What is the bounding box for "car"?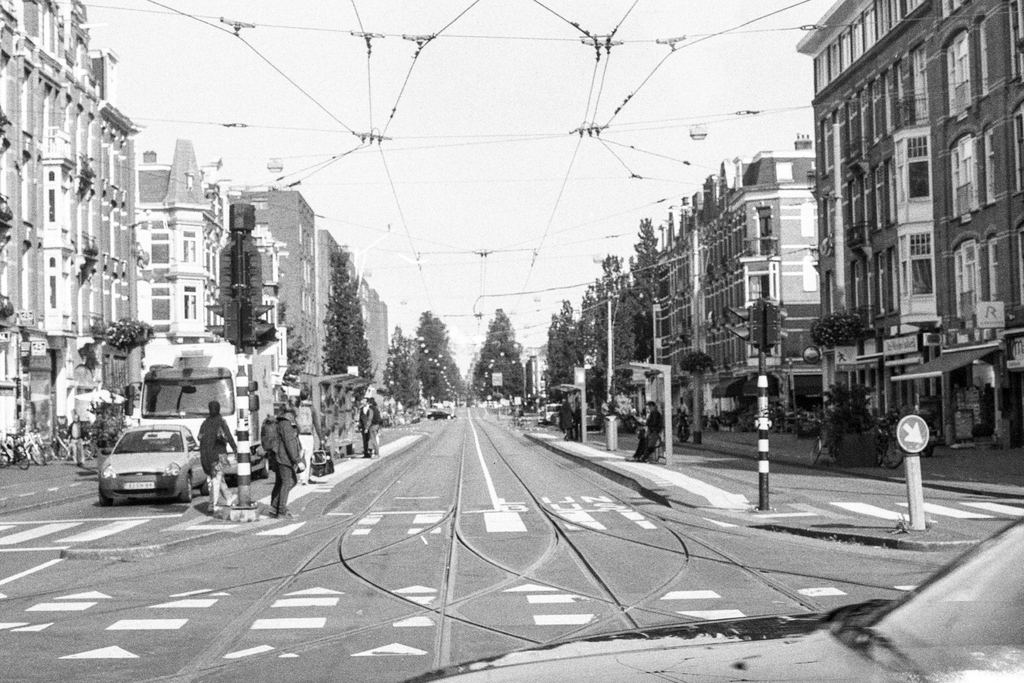
[left=428, top=409, right=455, bottom=420].
